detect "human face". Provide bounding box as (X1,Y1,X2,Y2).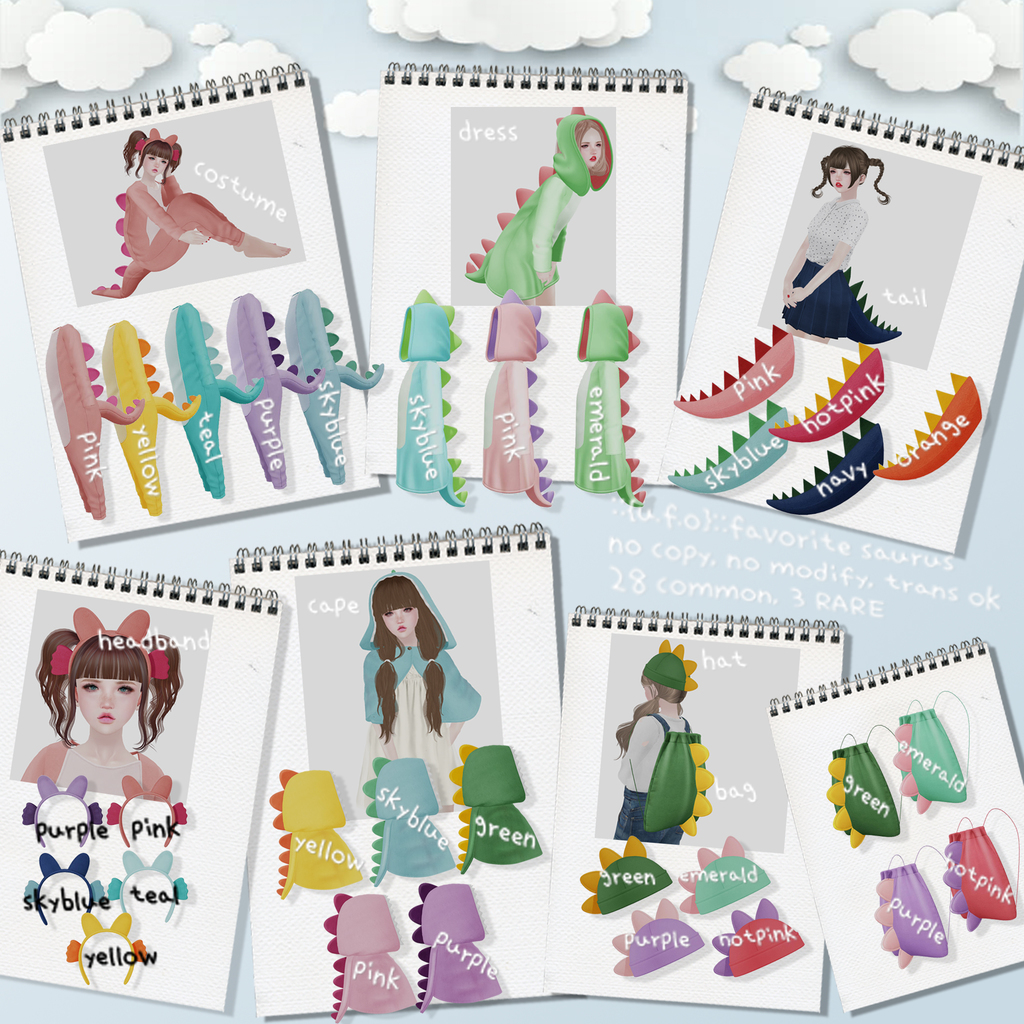
(147,156,164,175).
